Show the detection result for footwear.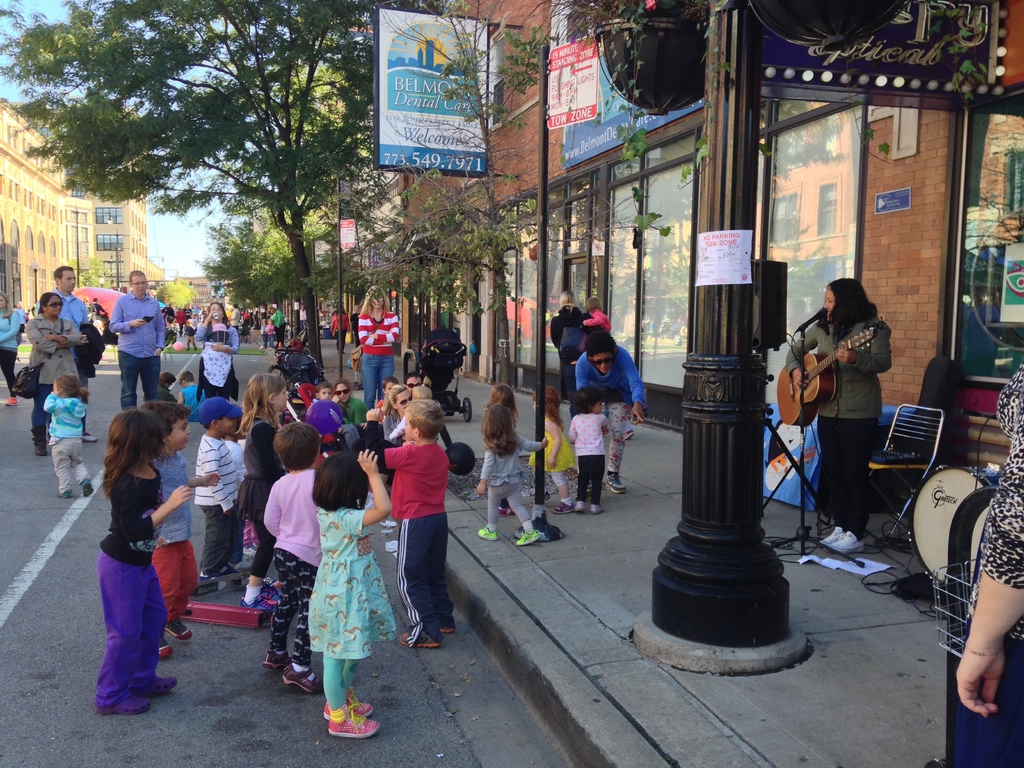
bbox=[820, 529, 844, 543].
